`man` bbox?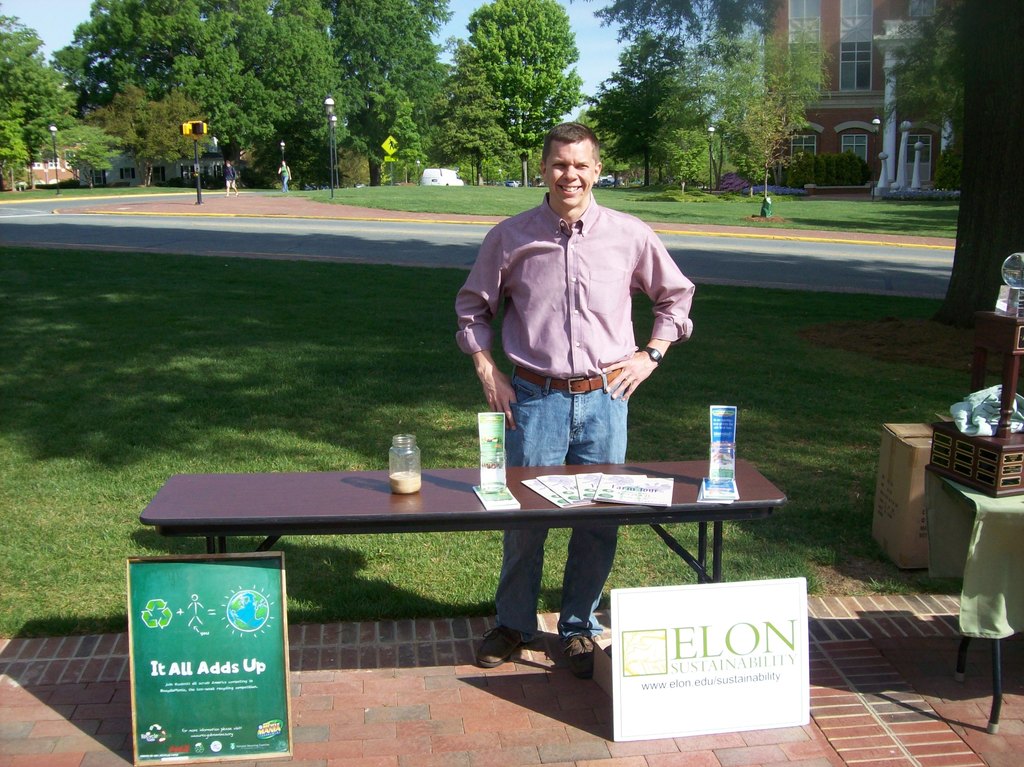
box(455, 118, 703, 677)
